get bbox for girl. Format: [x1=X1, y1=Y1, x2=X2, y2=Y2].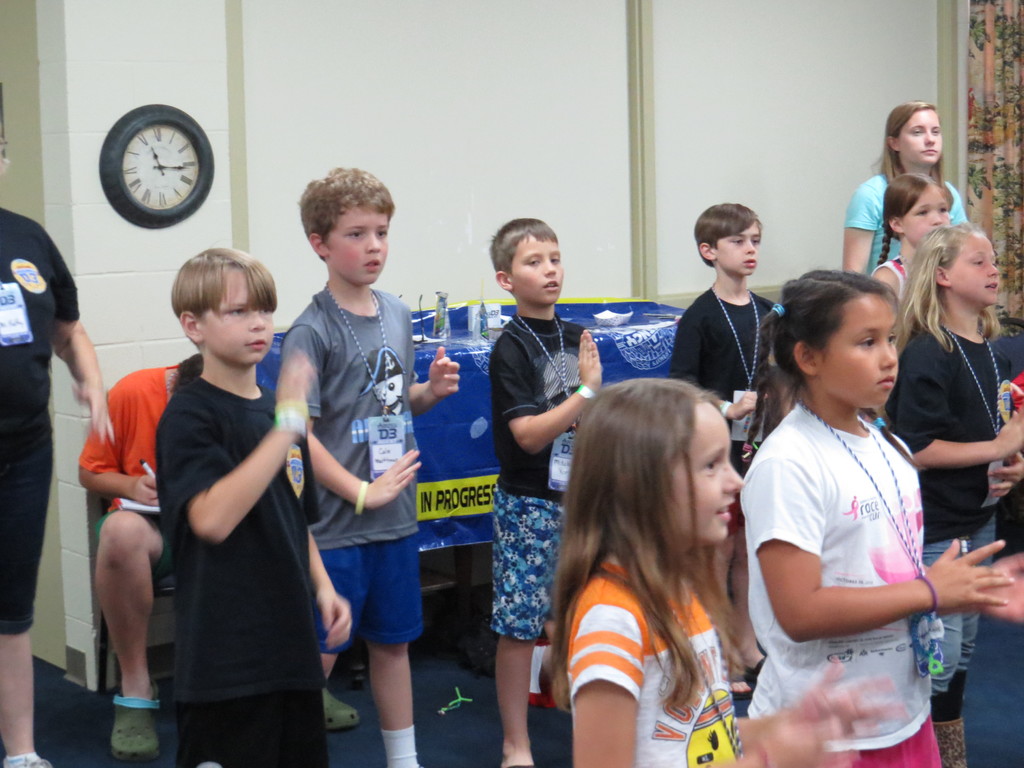
[x1=735, y1=269, x2=1023, y2=767].
